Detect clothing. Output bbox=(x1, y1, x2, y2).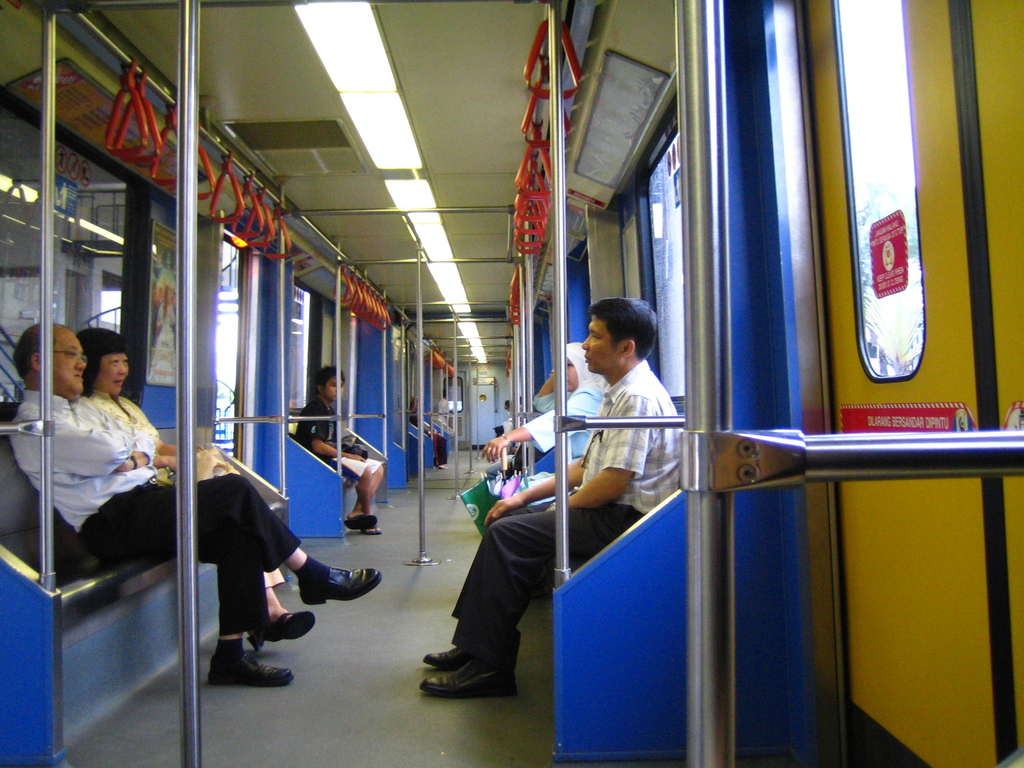
bbox=(447, 361, 686, 659).
